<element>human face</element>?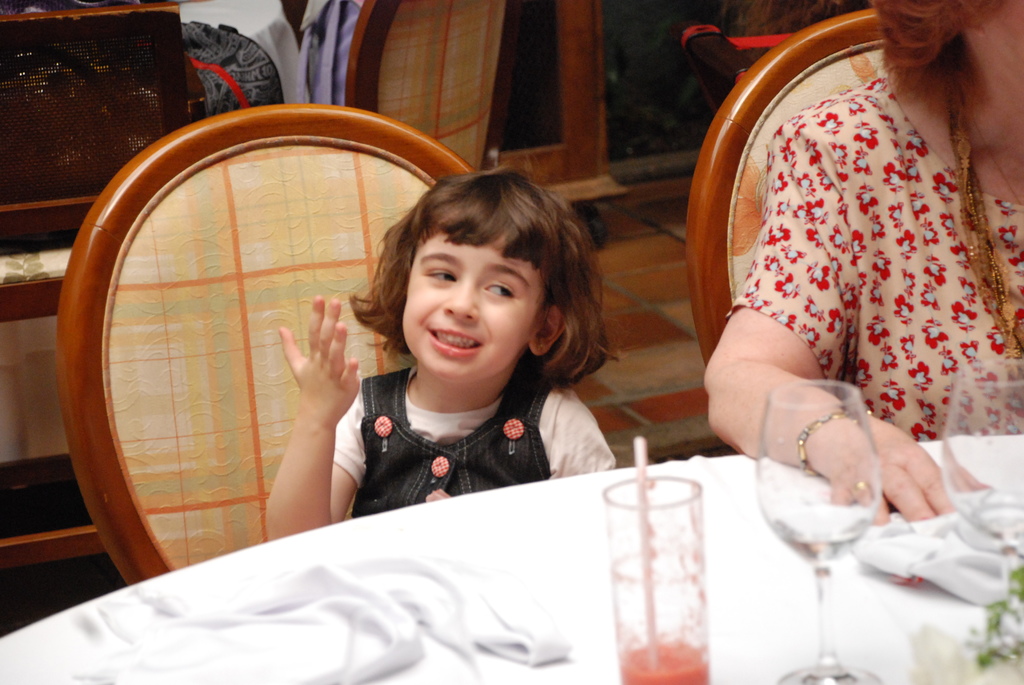
400 221 545 379
